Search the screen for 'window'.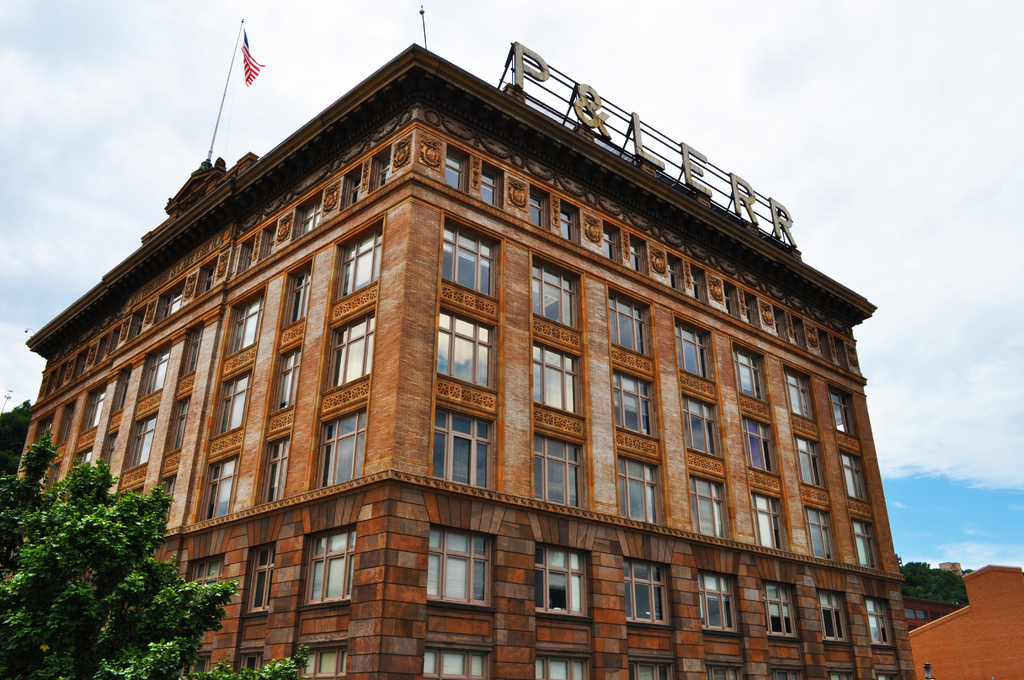
Found at l=182, t=332, r=202, b=373.
